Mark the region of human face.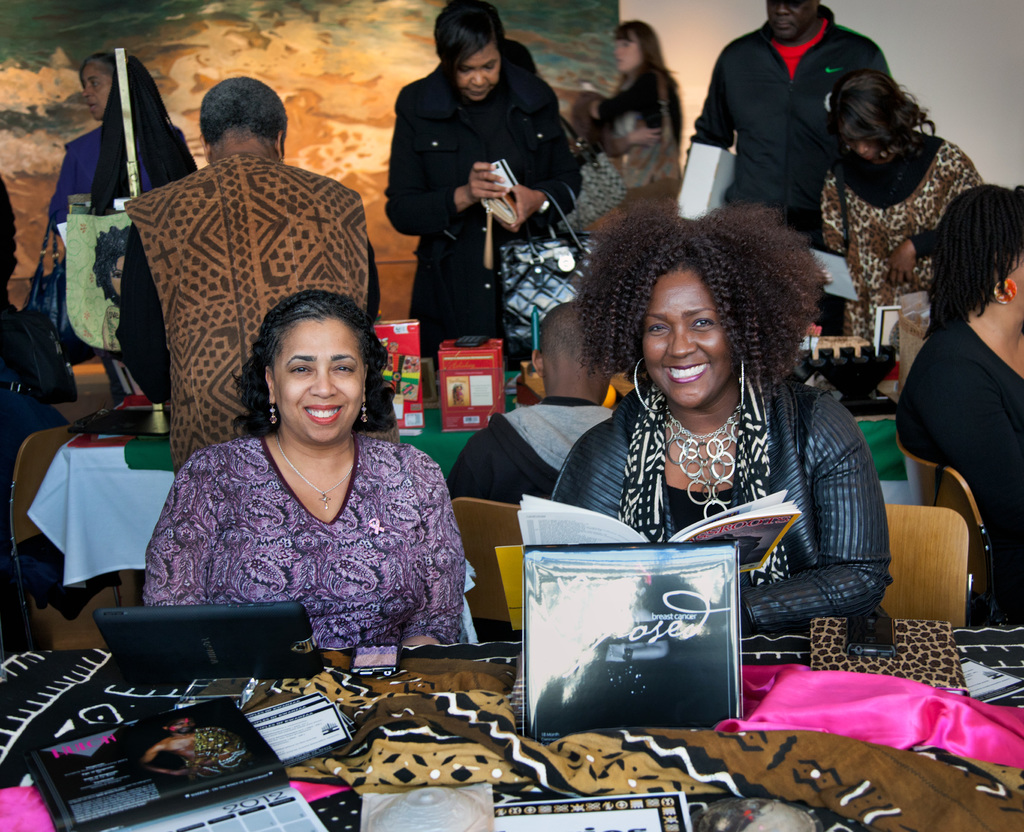
Region: (x1=644, y1=260, x2=737, y2=408).
